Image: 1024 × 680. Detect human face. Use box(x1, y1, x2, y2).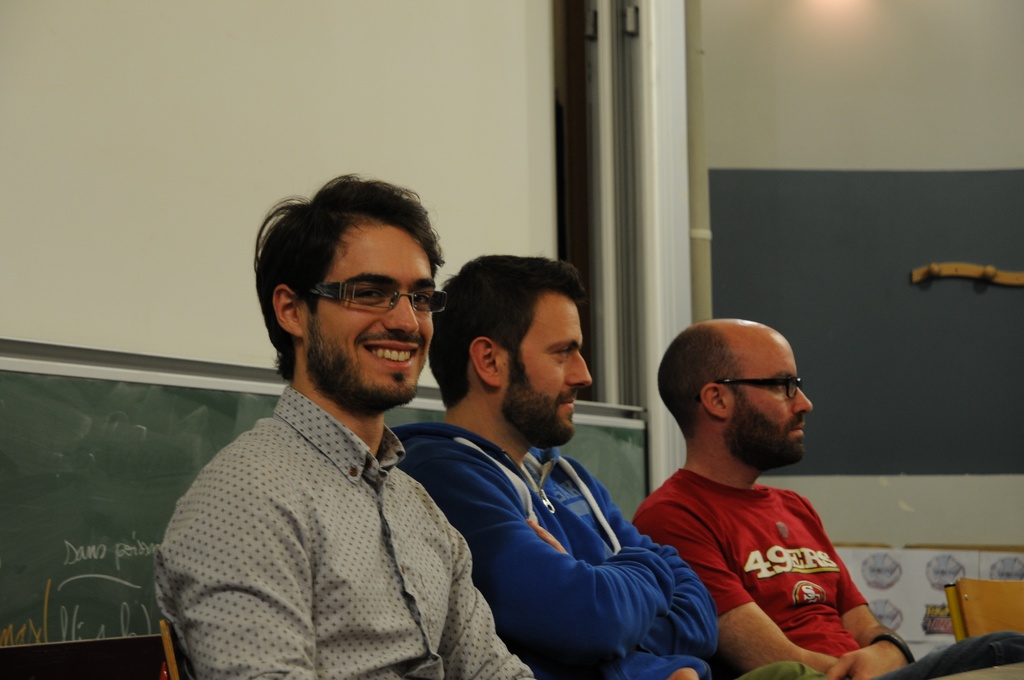
box(500, 291, 594, 441).
